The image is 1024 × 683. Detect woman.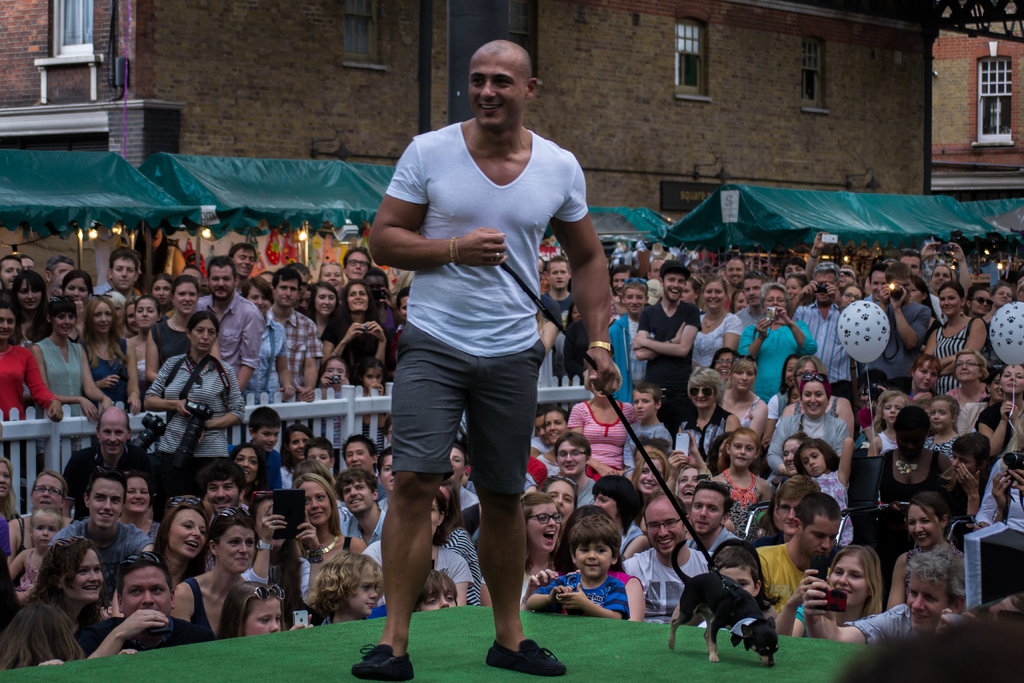
Detection: rect(164, 499, 264, 638).
